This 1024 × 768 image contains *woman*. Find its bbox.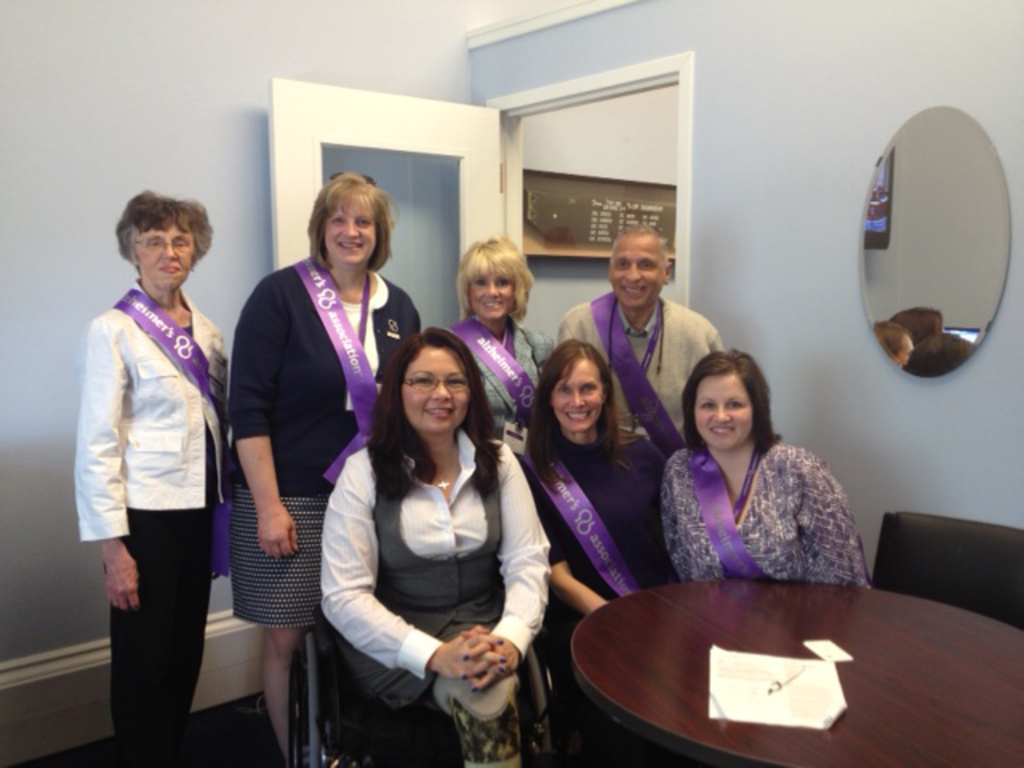
x1=69, y1=190, x2=230, y2=766.
